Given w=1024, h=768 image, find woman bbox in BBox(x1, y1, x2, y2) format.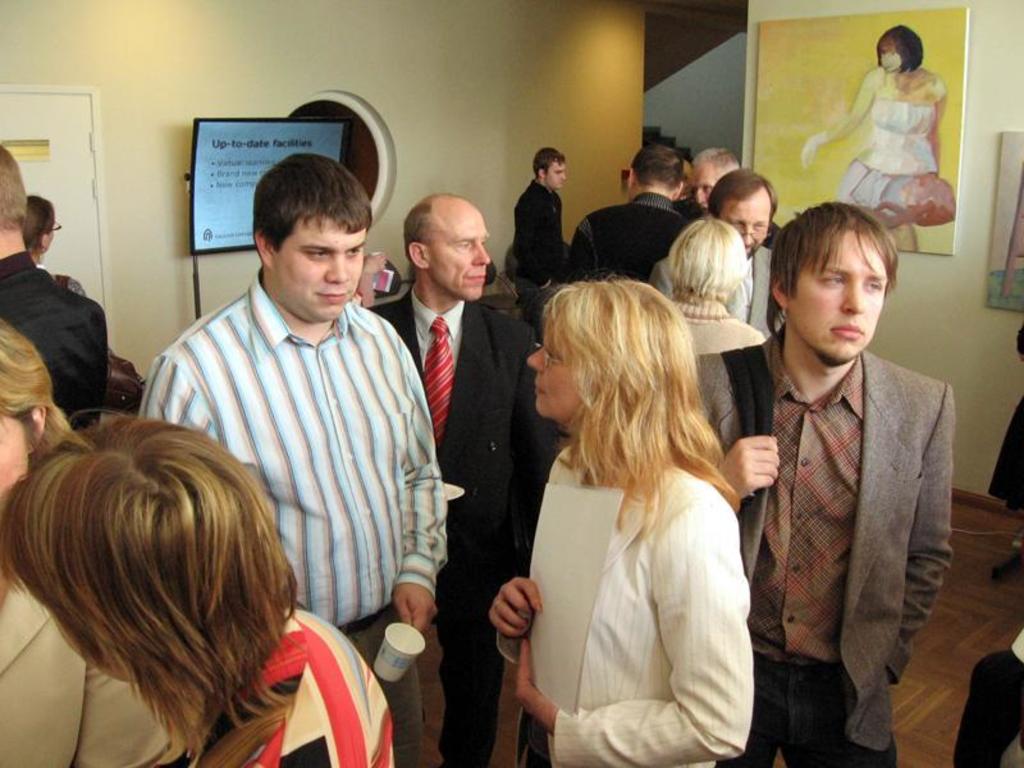
BBox(0, 323, 197, 767).
